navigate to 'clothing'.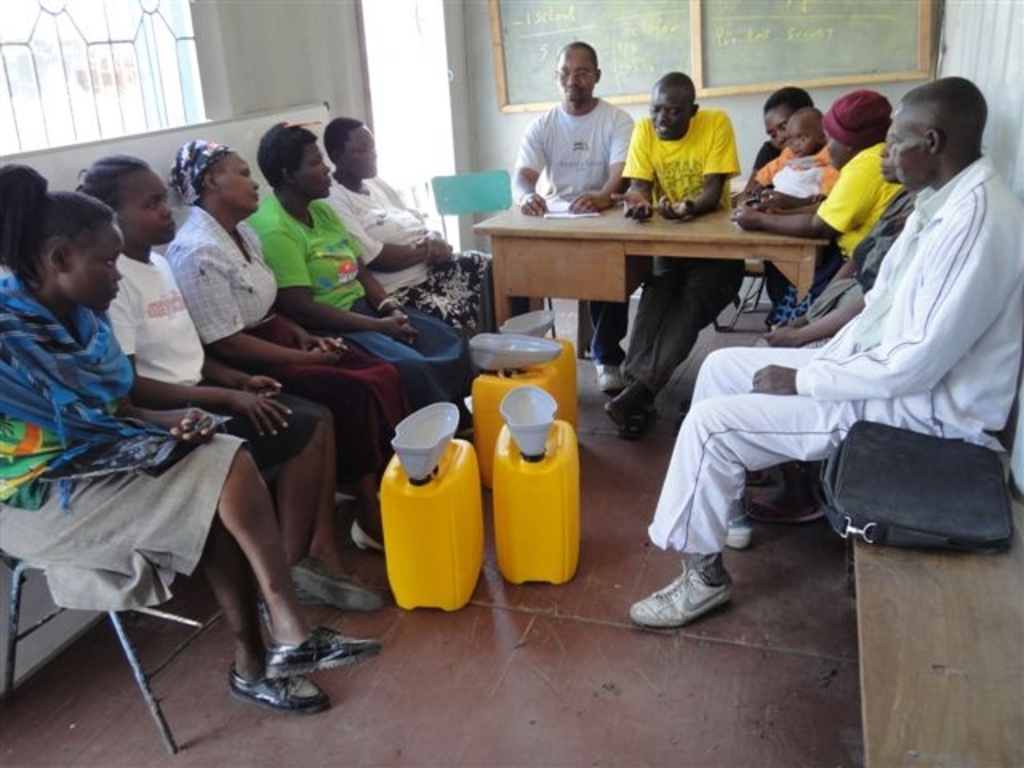
Navigation target: Rect(320, 171, 491, 338).
